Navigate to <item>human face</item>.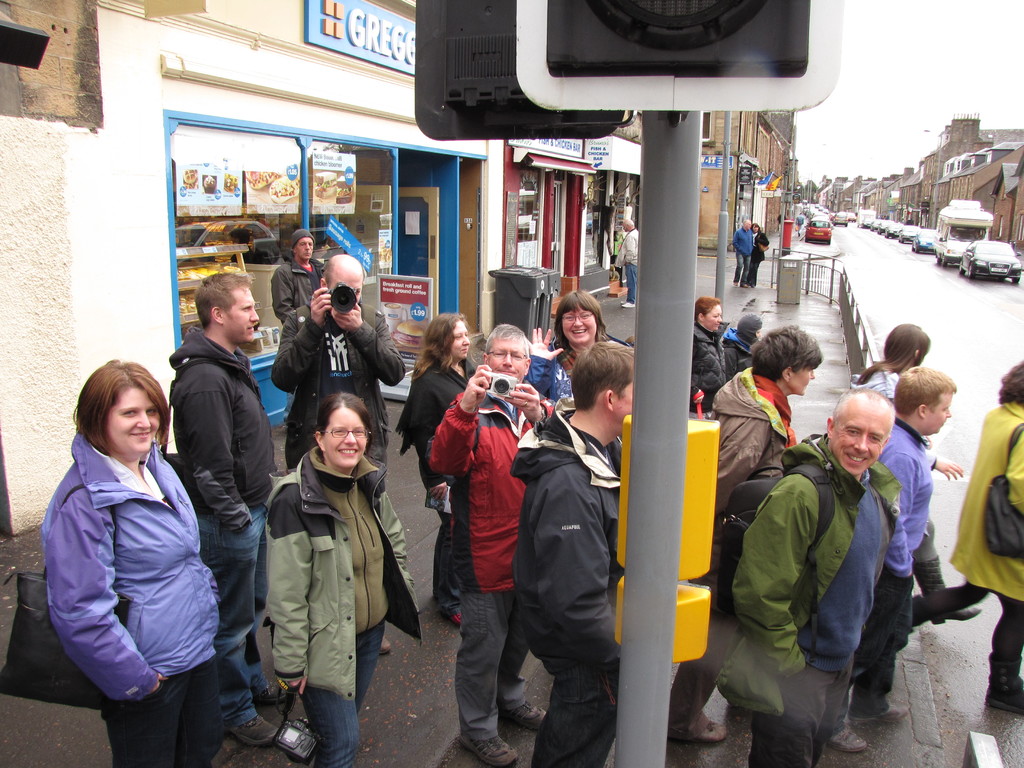
Navigation target: x1=788 y1=364 x2=814 y2=398.
